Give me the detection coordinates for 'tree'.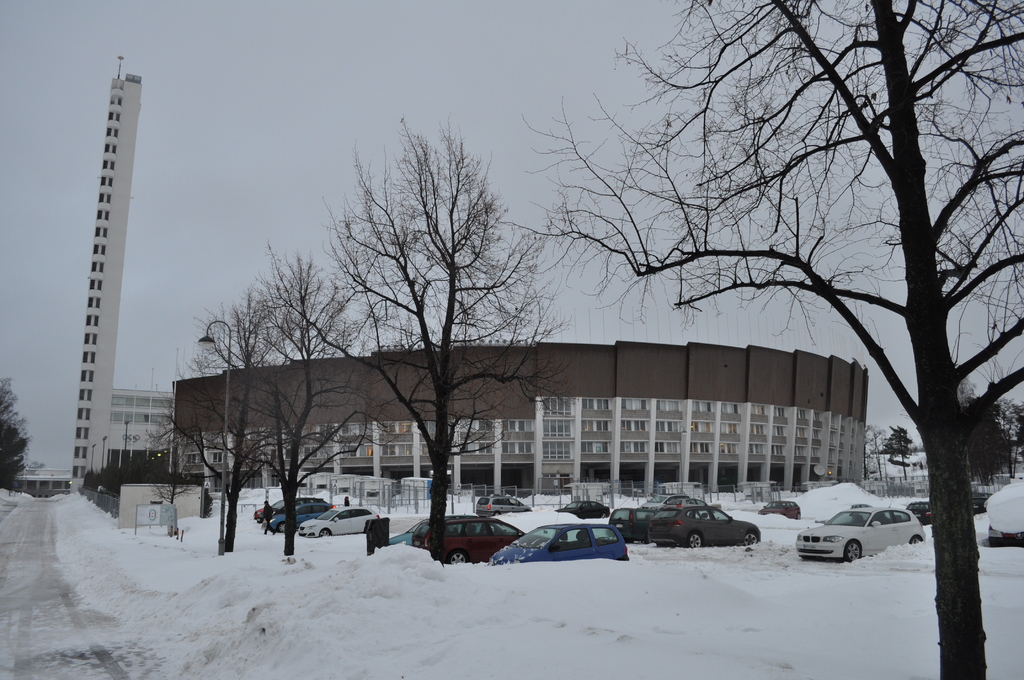
(left=880, top=425, right=913, bottom=487).
